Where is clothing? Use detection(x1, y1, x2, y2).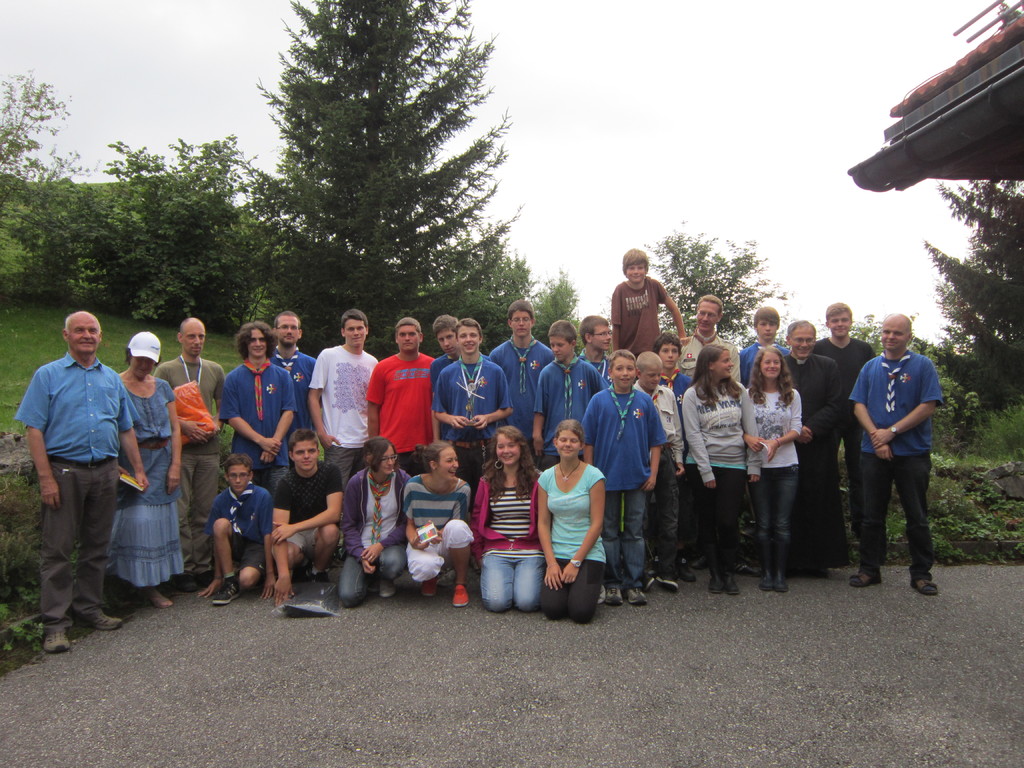
detection(339, 474, 405, 609).
